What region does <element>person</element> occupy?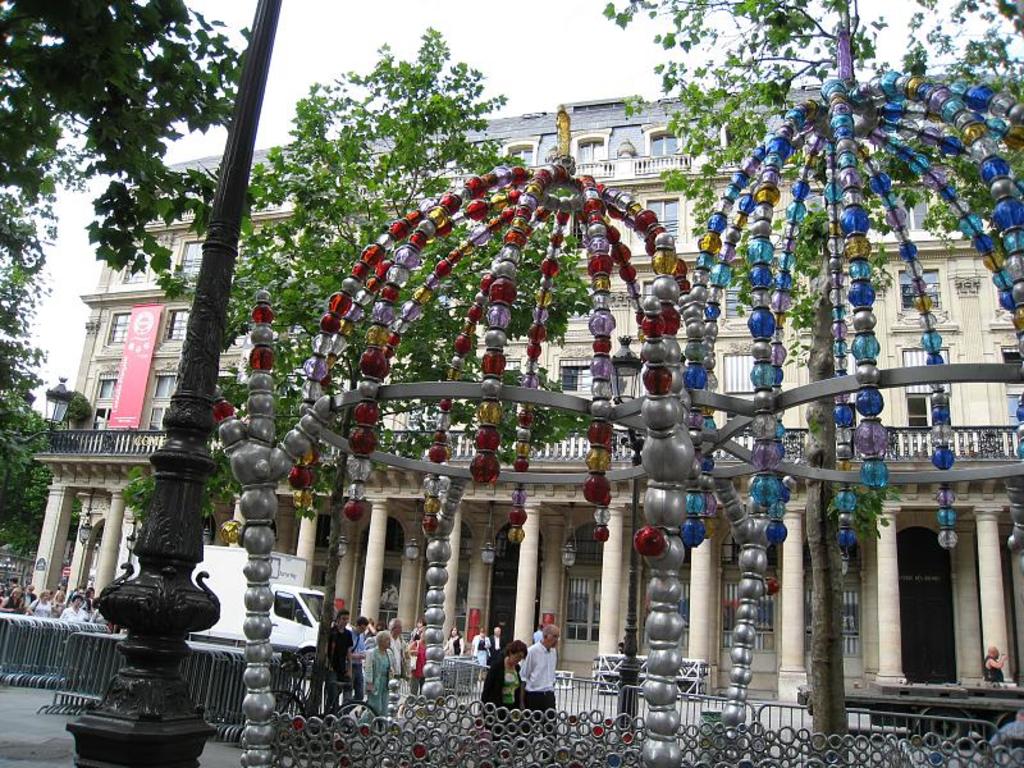
369:634:393:730.
